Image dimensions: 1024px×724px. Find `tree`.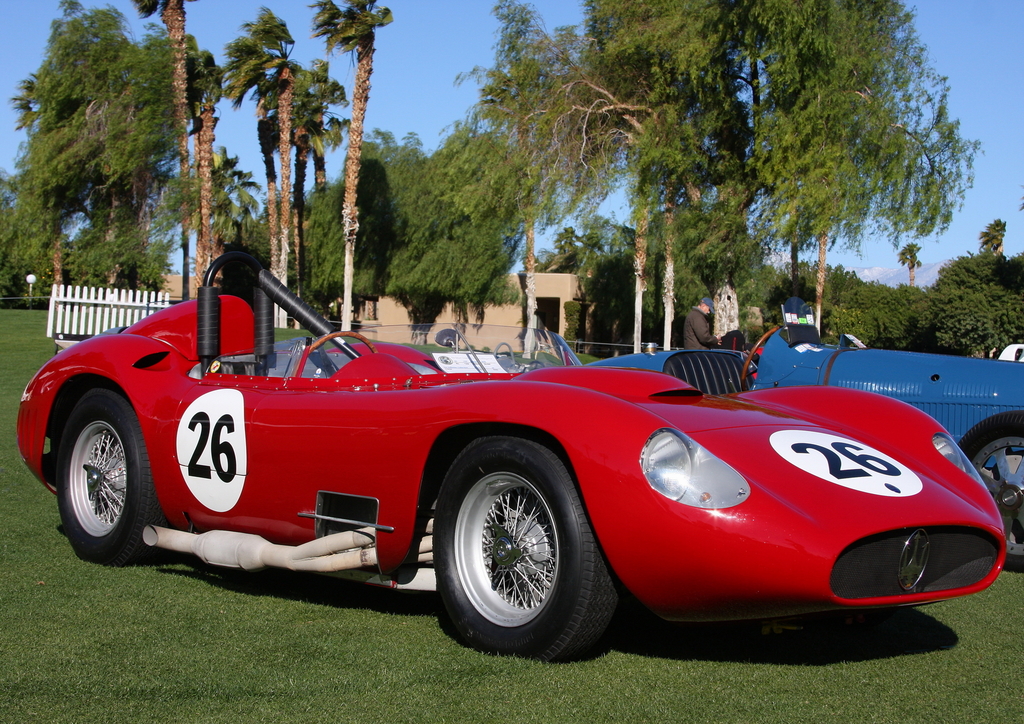
bbox(544, 221, 584, 281).
